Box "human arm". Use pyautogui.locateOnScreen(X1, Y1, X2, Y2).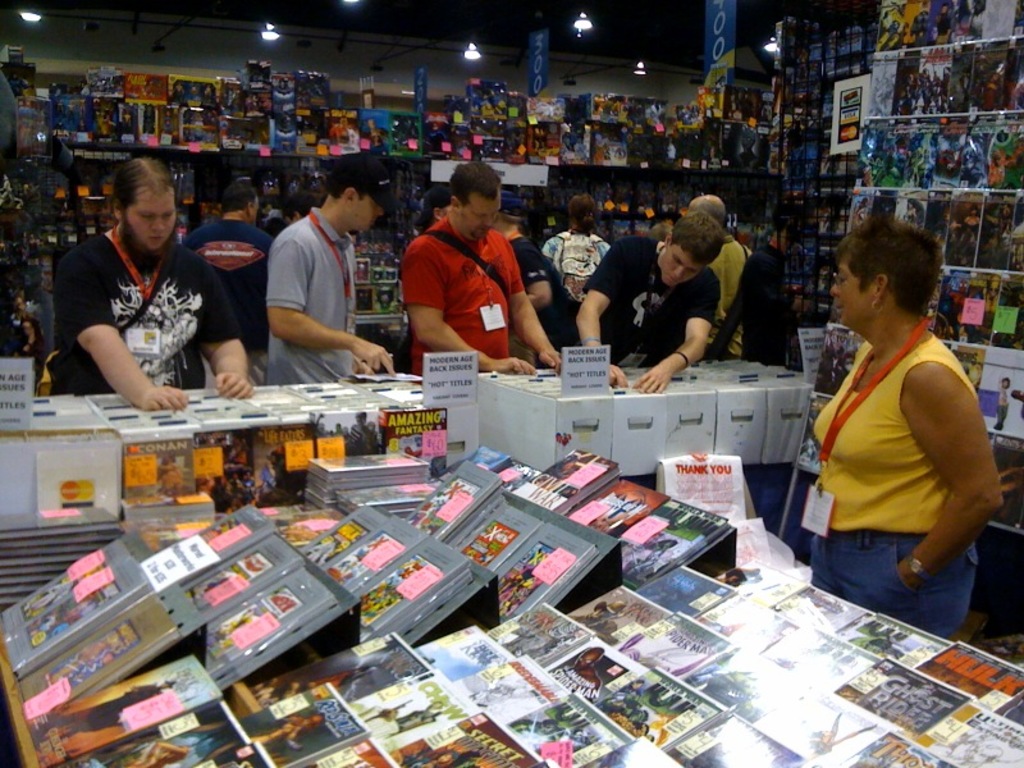
pyautogui.locateOnScreen(892, 357, 1002, 585).
